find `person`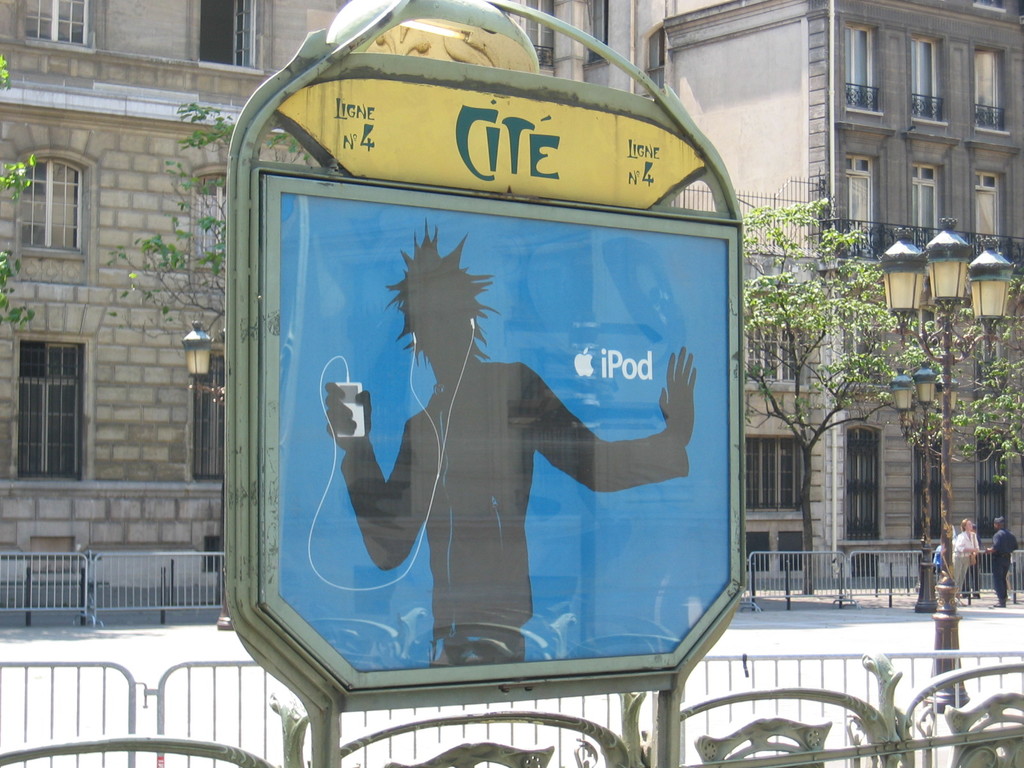
bbox(296, 170, 666, 694)
